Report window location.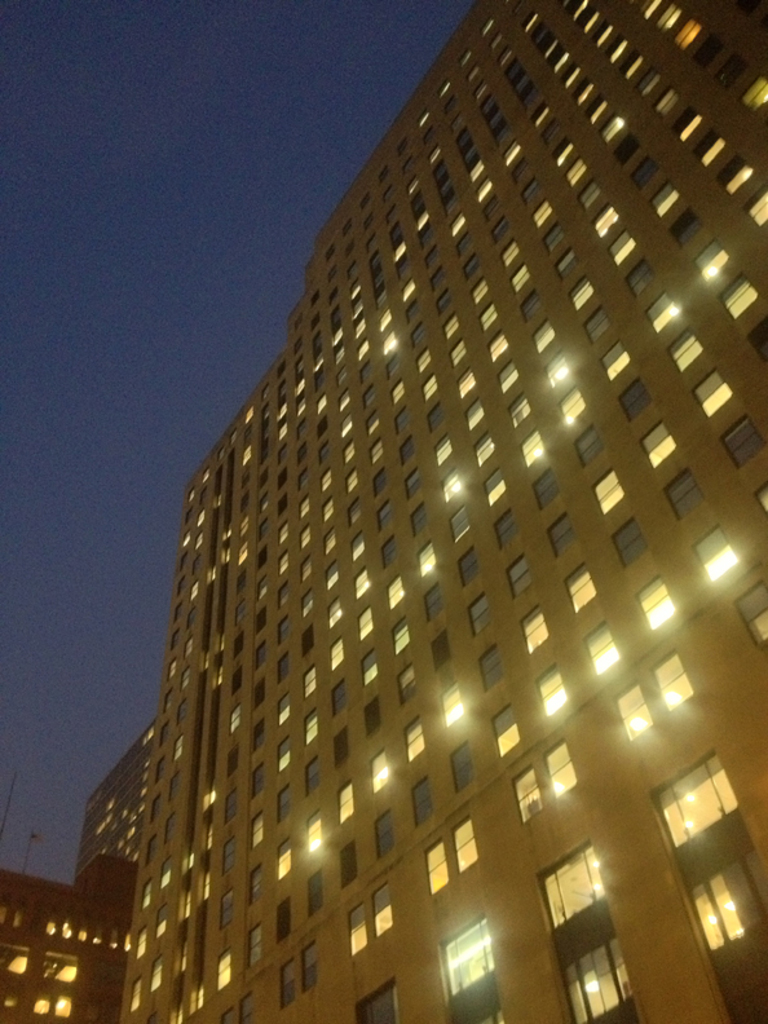
Report: [372, 880, 392, 932].
